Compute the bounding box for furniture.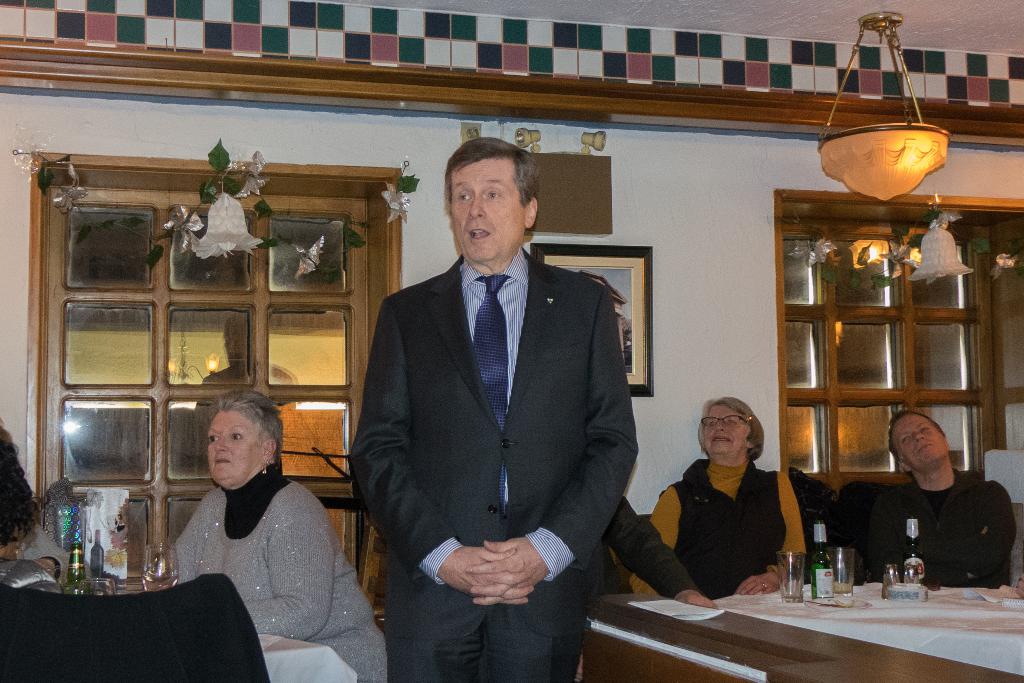
255,621,356,682.
